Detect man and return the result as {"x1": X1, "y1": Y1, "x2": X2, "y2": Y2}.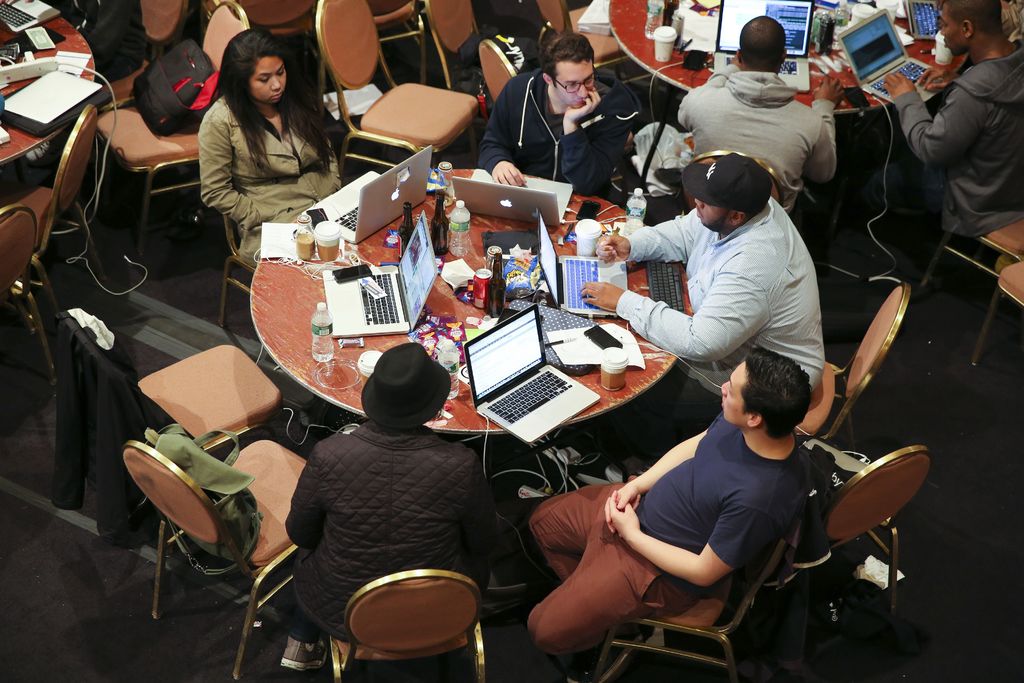
{"x1": 672, "y1": 13, "x2": 847, "y2": 231}.
